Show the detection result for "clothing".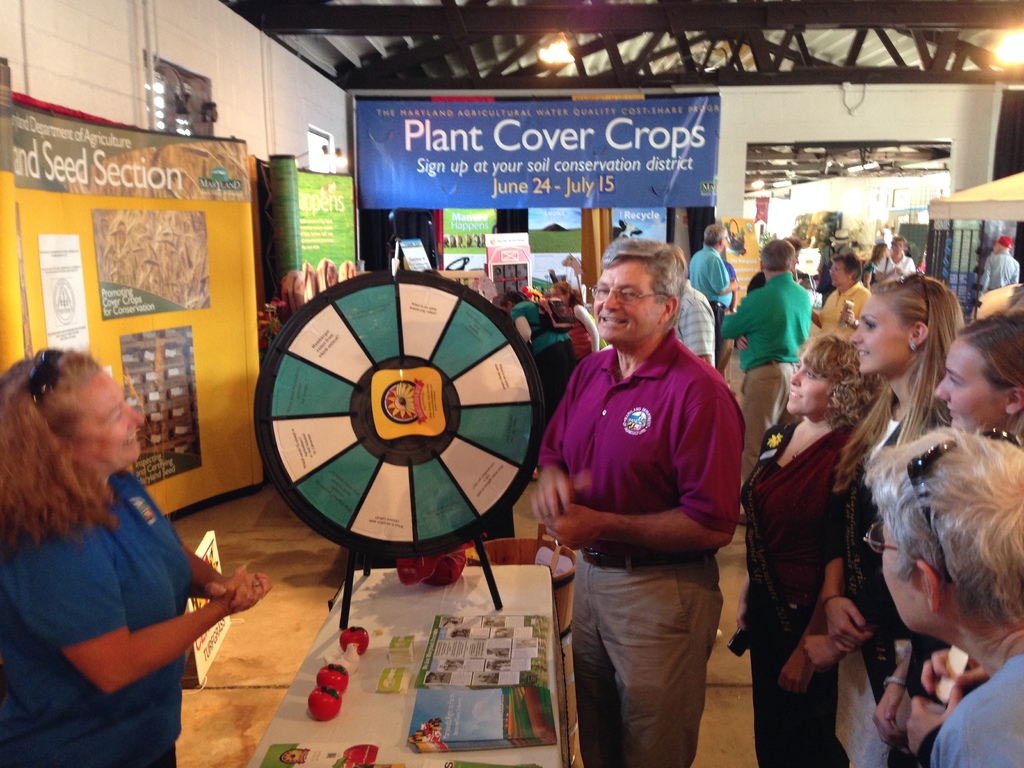
{"x1": 719, "y1": 265, "x2": 808, "y2": 482}.
